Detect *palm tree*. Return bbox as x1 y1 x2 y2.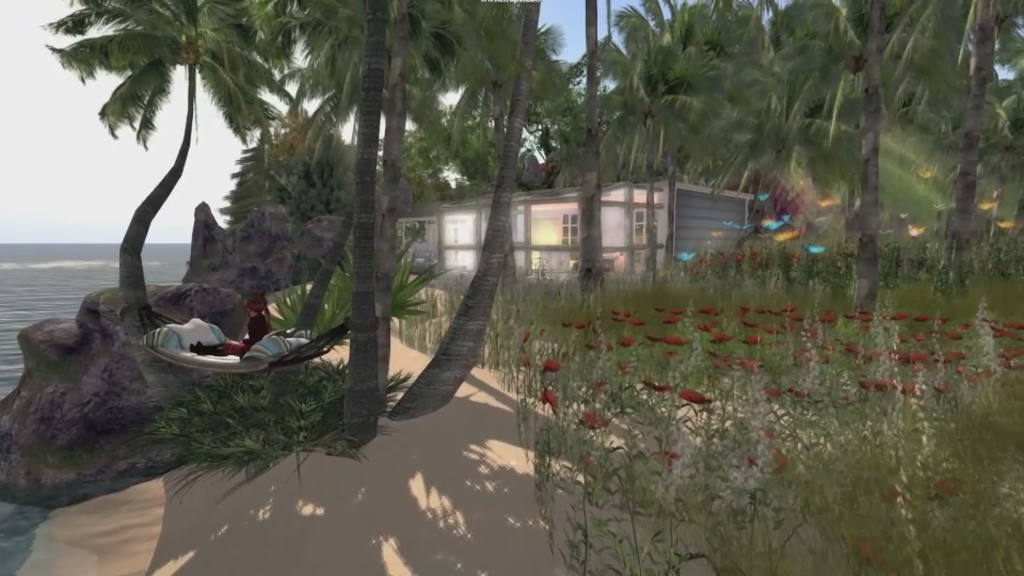
887 0 1011 325.
